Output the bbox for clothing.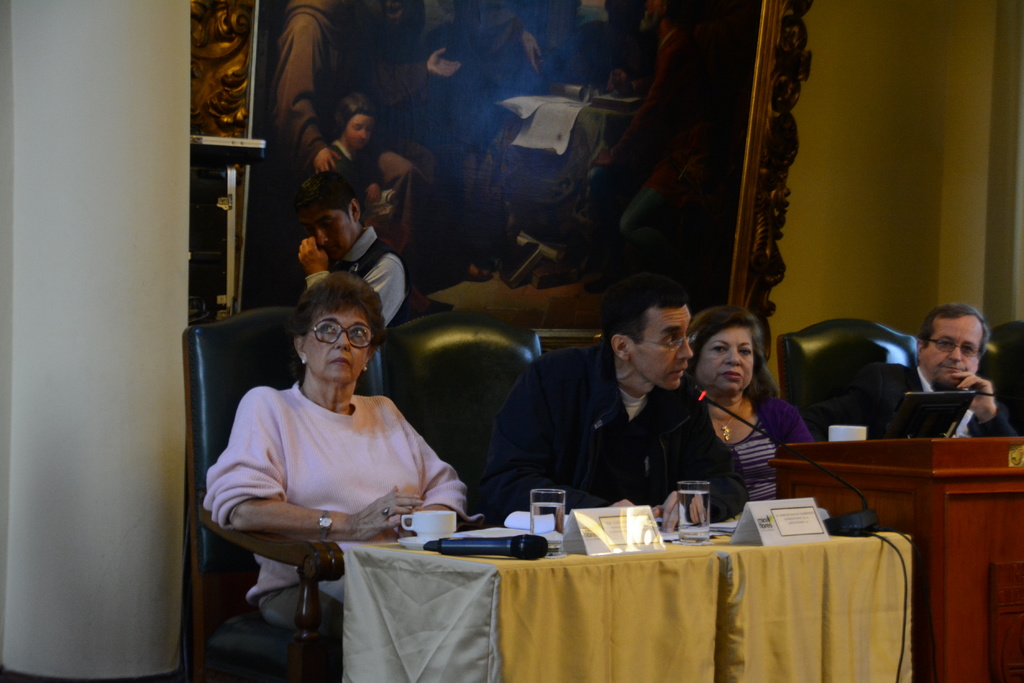
l=604, t=19, r=746, b=239.
